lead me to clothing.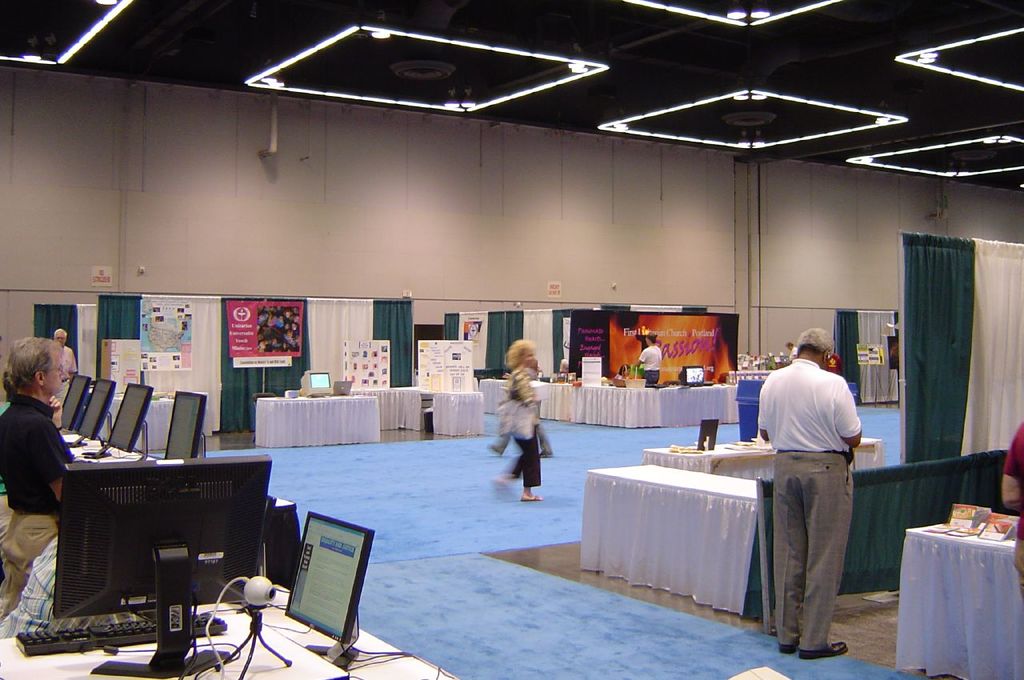
Lead to [0, 391, 70, 619].
